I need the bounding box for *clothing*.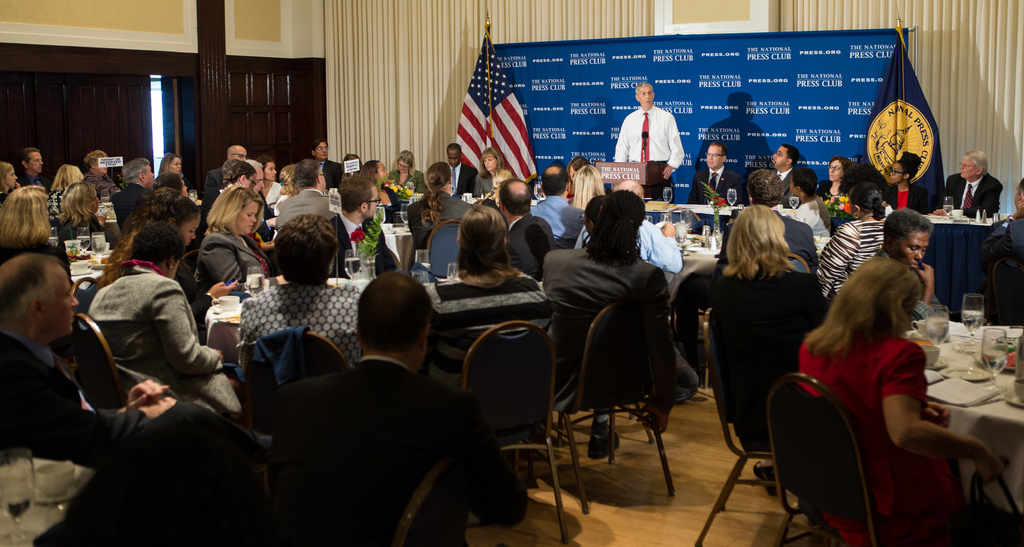
Here it is: (left=816, top=213, right=884, bottom=300).
